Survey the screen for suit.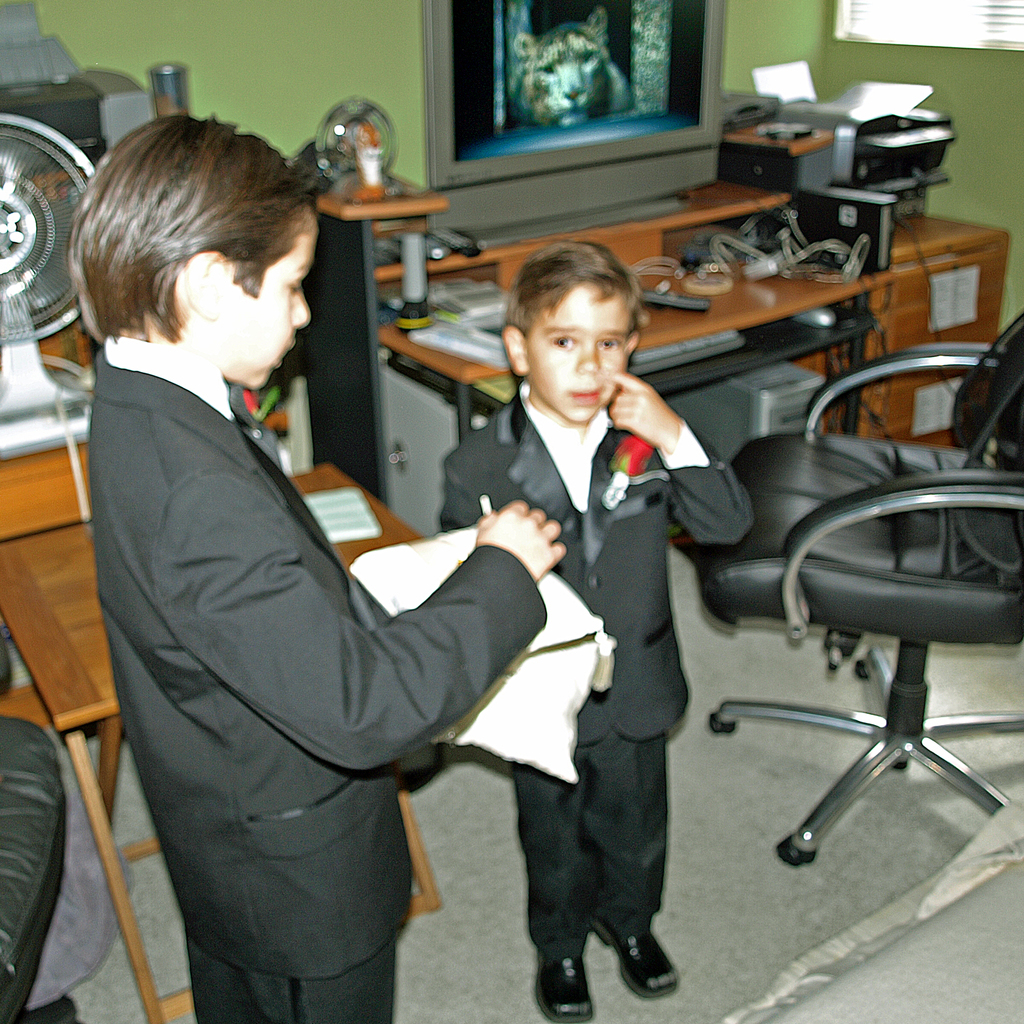
Survey found: x1=92 y1=333 x2=546 y2=1023.
